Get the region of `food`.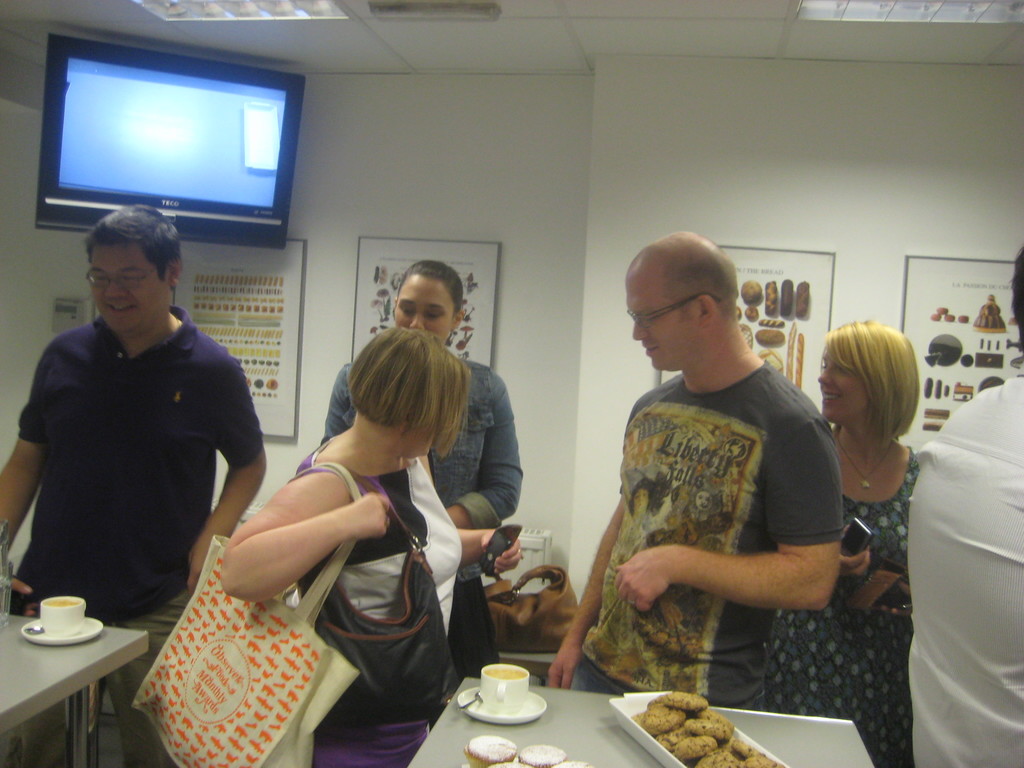
x1=662 y1=689 x2=705 y2=707.
